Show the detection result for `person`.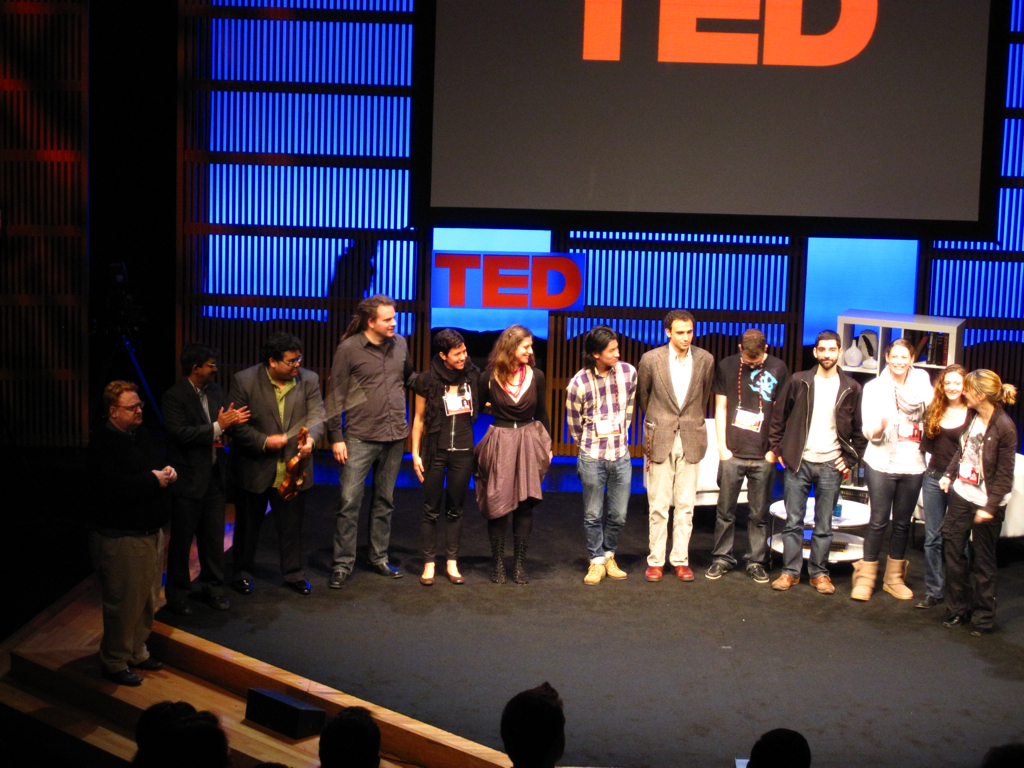
{"x1": 317, "y1": 291, "x2": 400, "y2": 579}.
